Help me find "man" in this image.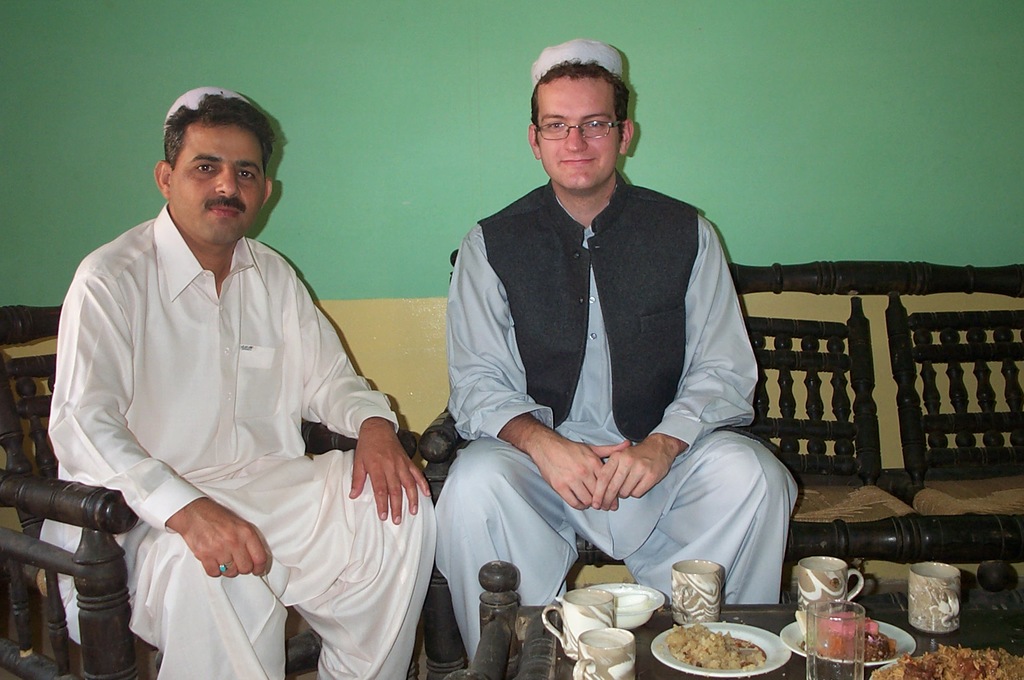
Found it: bbox=[433, 40, 800, 654].
